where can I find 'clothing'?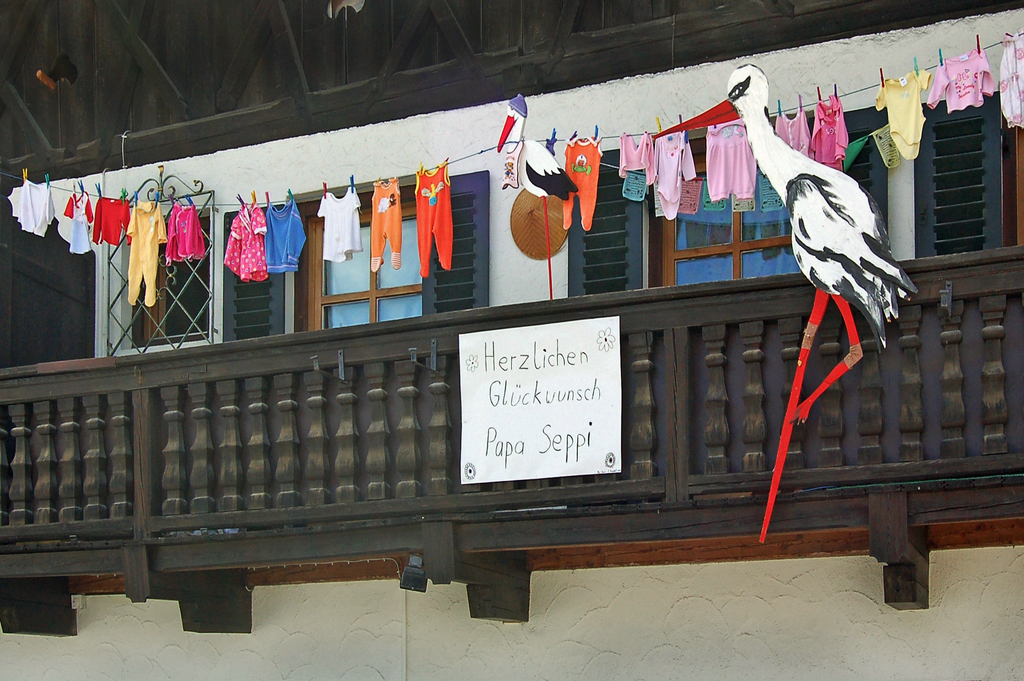
You can find it at Rect(873, 70, 934, 161).
